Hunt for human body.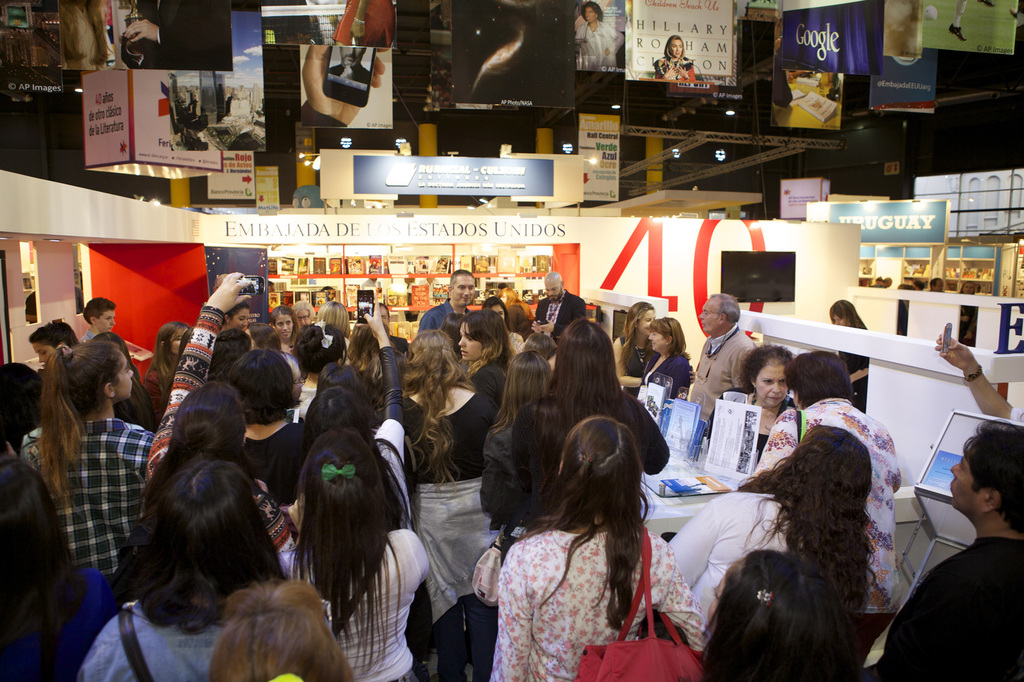
Hunted down at pyautogui.locateOnScreen(362, 278, 378, 287).
